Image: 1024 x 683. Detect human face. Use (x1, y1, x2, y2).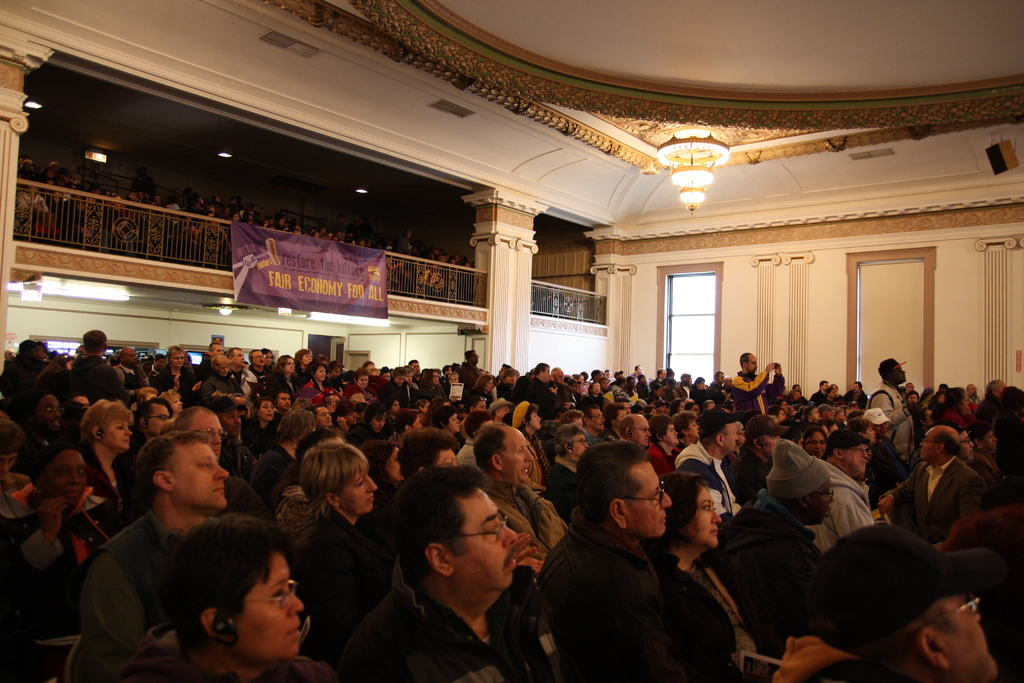
(357, 372, 368, 388).
